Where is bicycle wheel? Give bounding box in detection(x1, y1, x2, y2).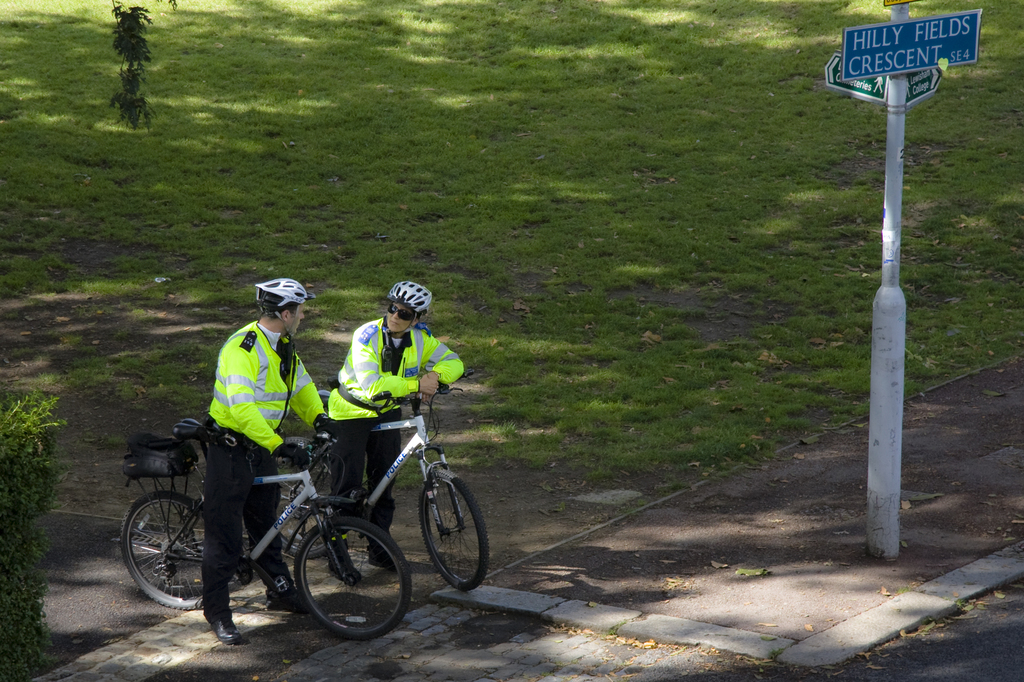
detection(280, 518, 396, 644).
